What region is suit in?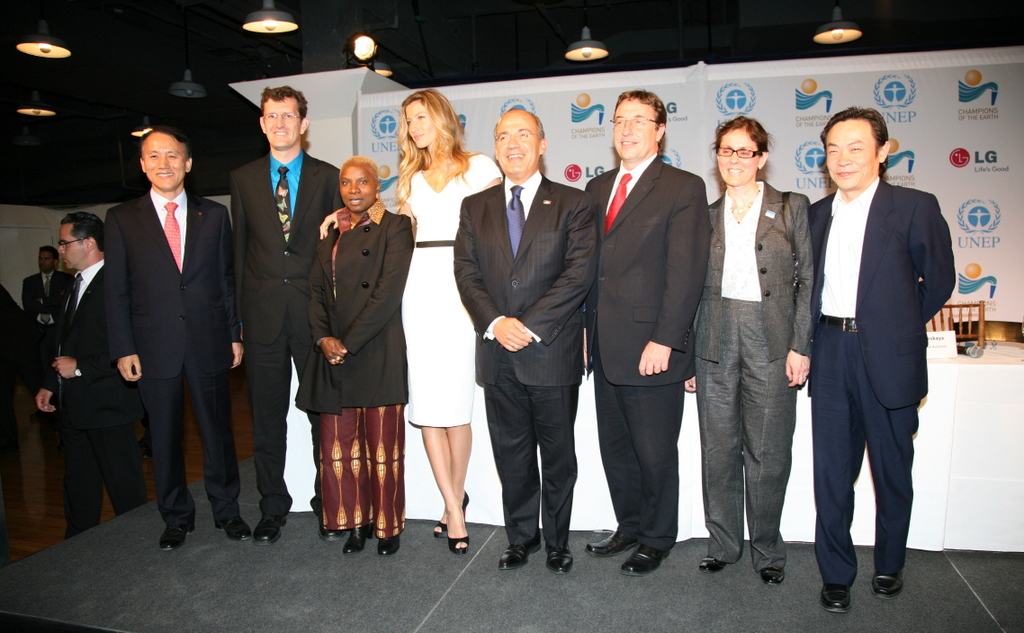
222 152 345 522.
